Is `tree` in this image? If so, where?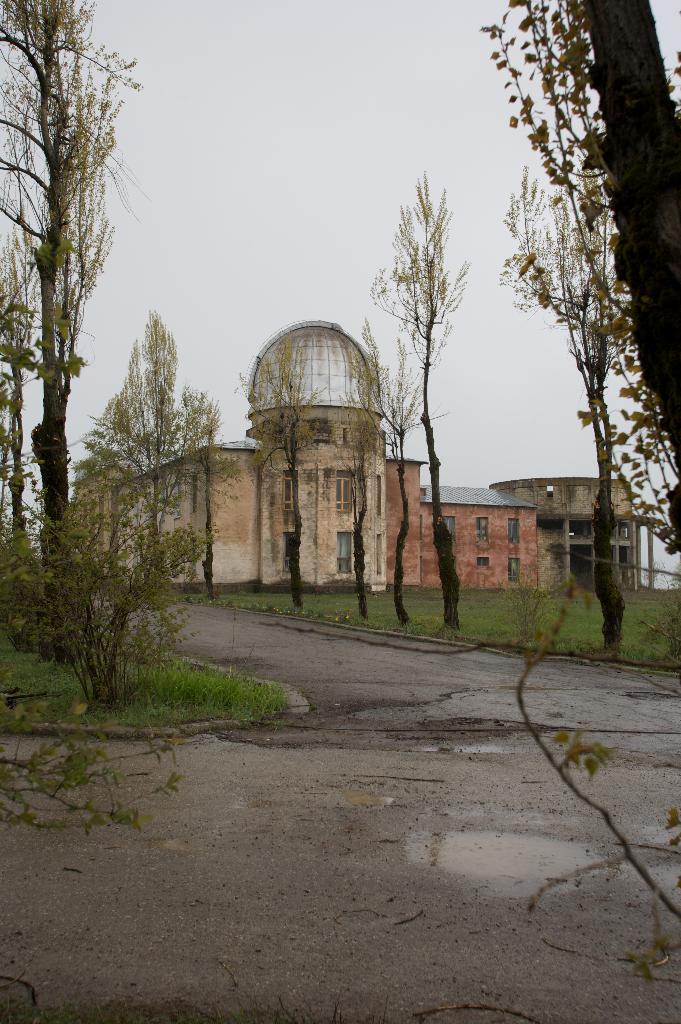
Yes, at 0, 0, 135, 646.
